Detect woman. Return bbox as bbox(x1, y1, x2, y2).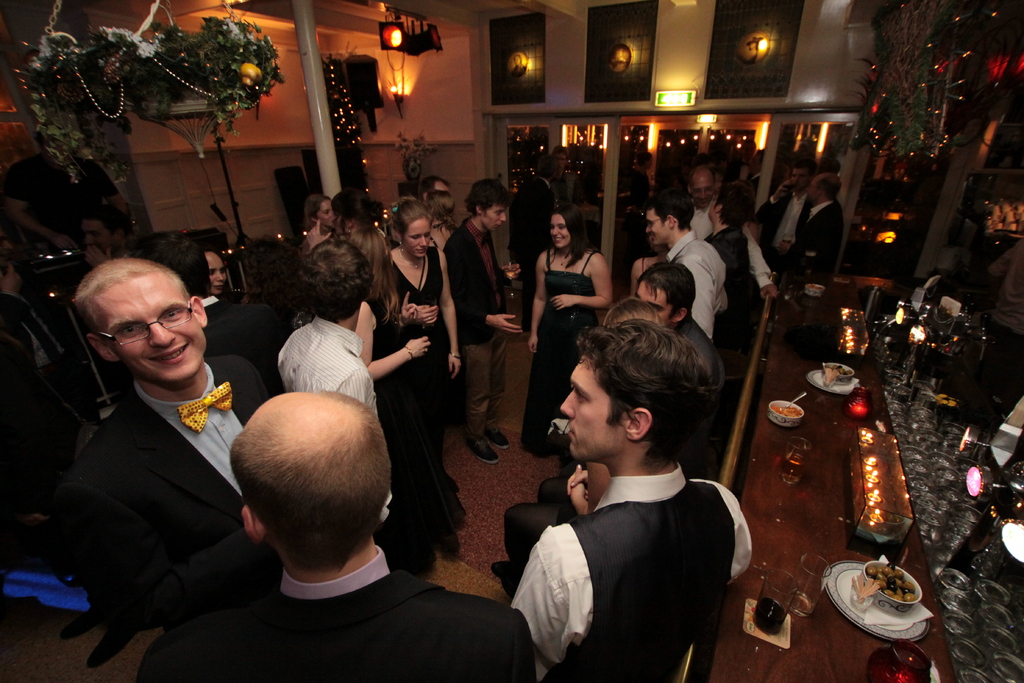
bbox(424, 189, 461, 255).
